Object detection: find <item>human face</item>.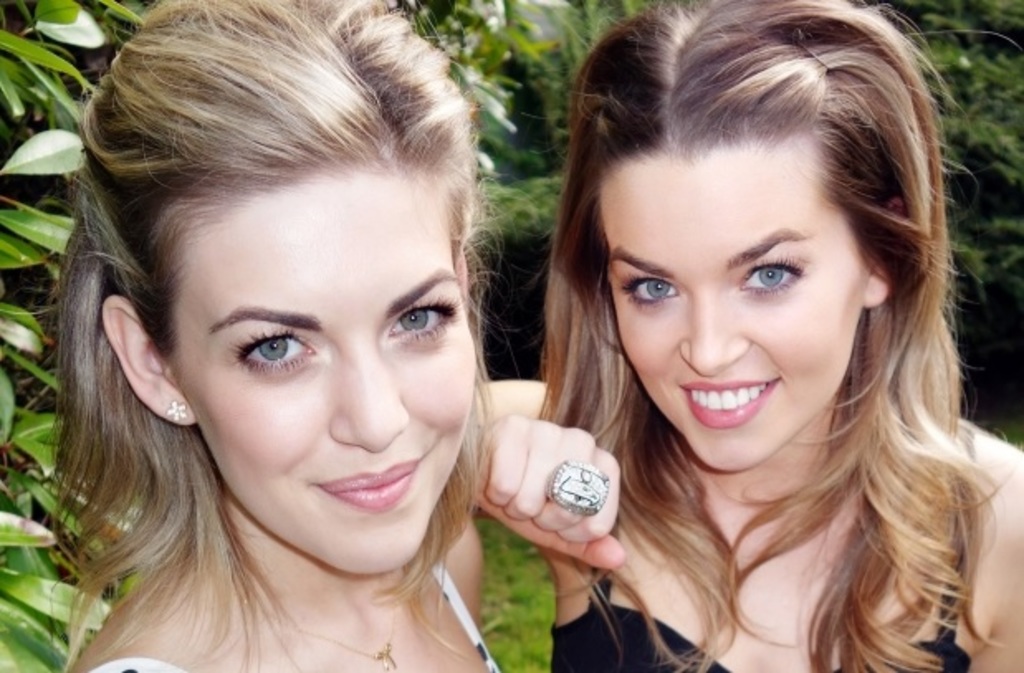
x1=596, y1=134, x2=862, y2=471.
